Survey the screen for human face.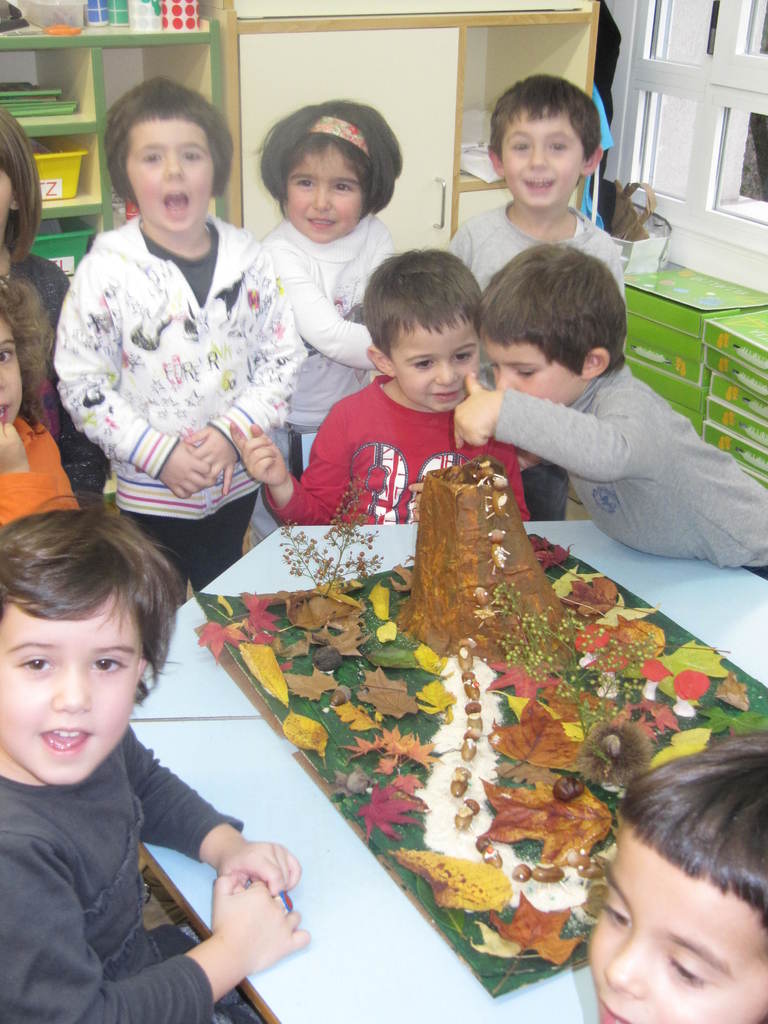
Survey found: box(394, 319, 477, 414).
